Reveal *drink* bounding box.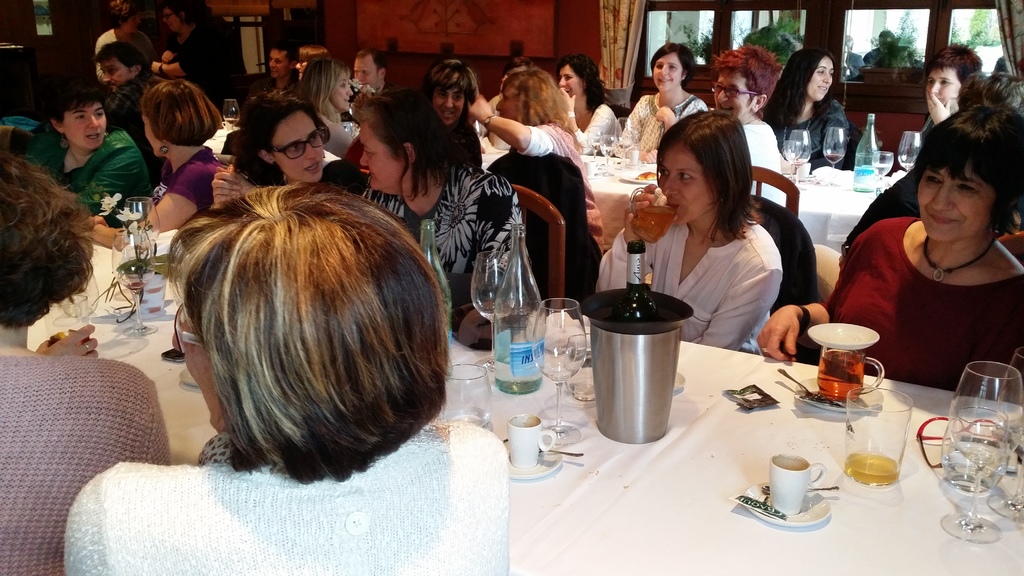
Revealed: 824:151:844:165.
